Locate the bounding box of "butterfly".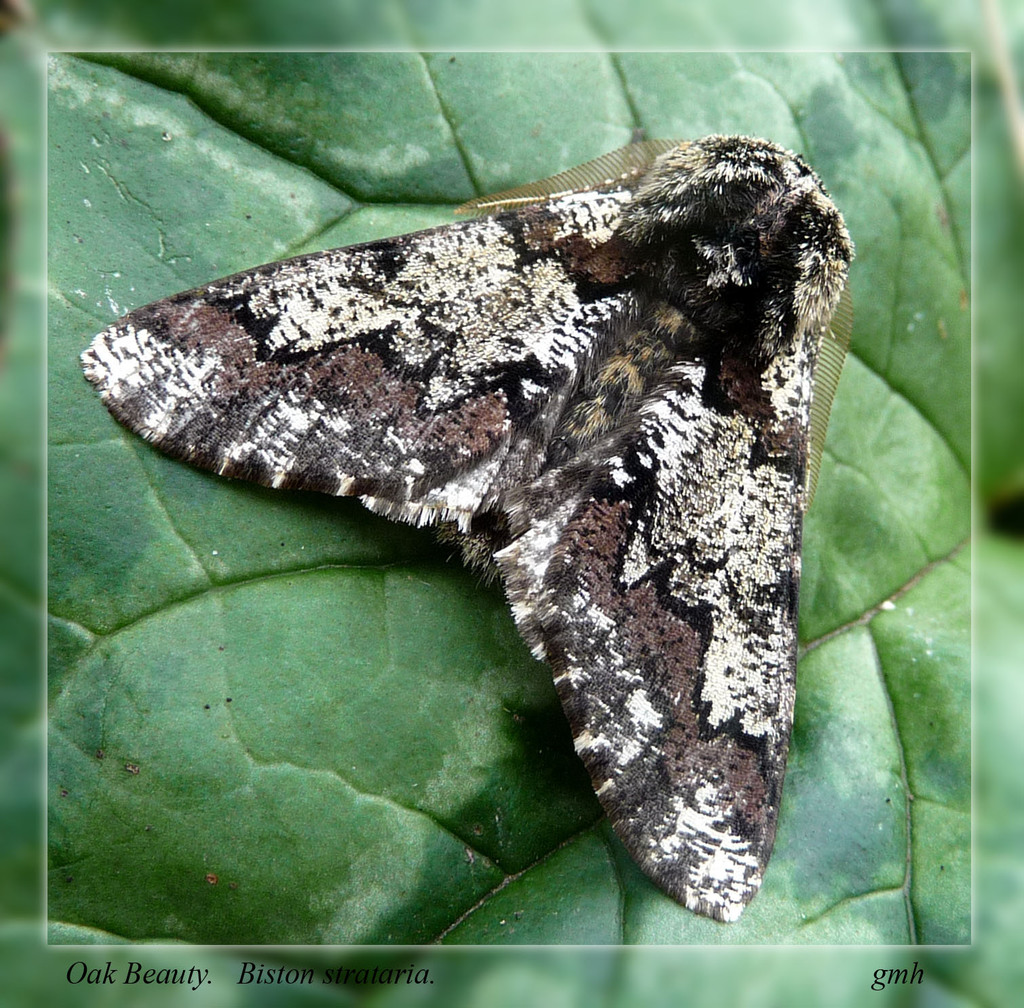
Bounding box: [x1=84, y1=134, x2=859, y2=921].
